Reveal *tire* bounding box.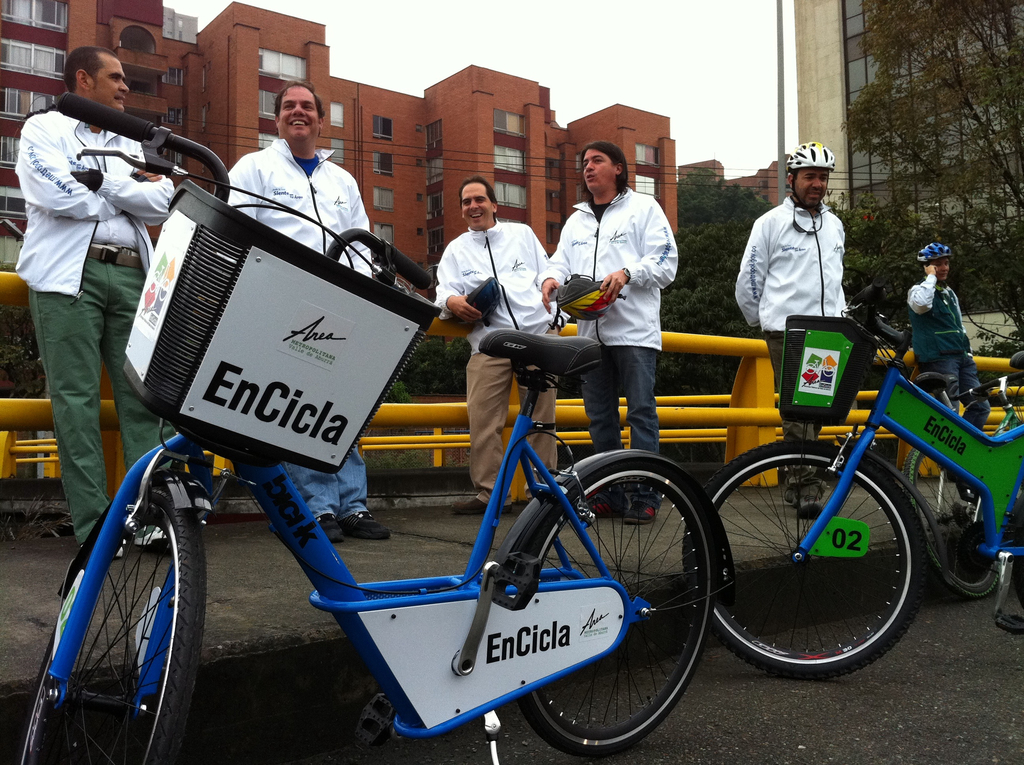
Revealed: Rect(512, 461, 712, 757).
